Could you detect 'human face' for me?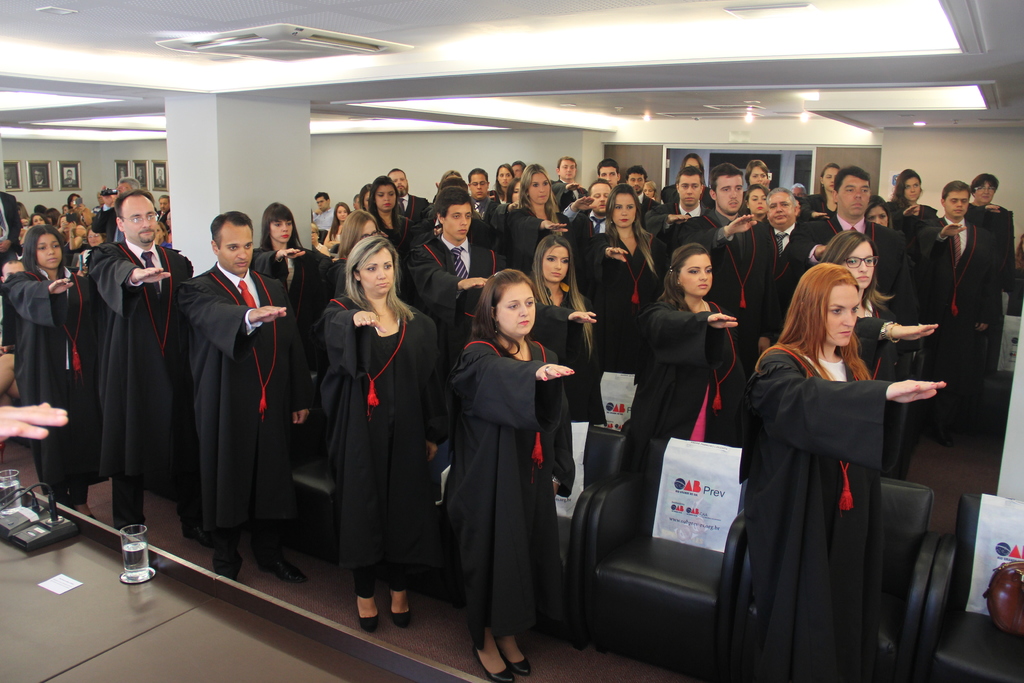
Detection result: (left=600, top=168, right=618, bottom=186).
